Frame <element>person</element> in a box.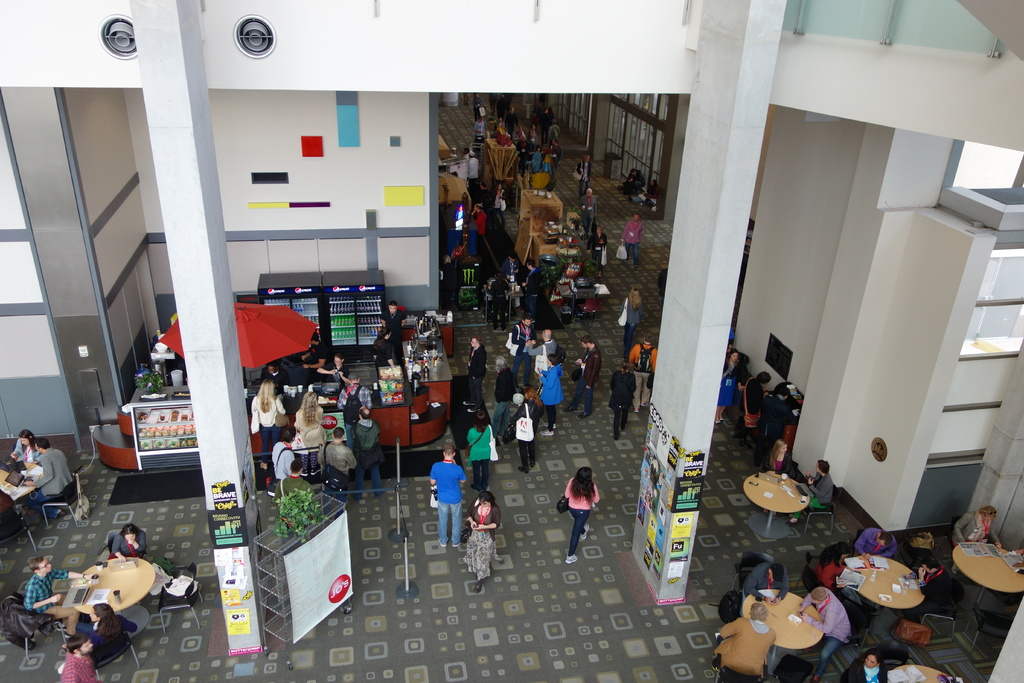
box=[571, 335, 602, 418].
